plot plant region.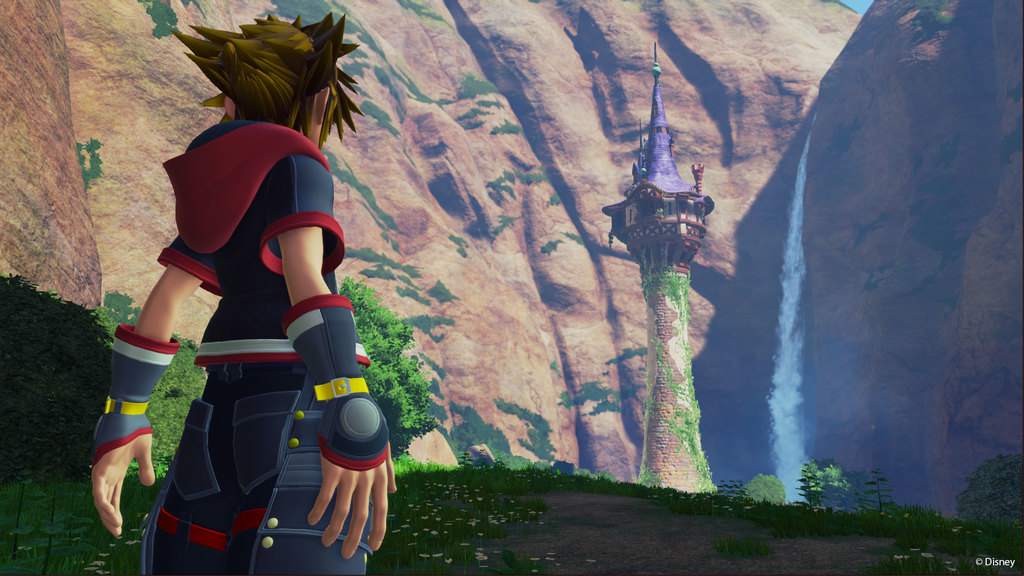
Plotted at (x1=548, y1=188, x2=564, y2=209).
